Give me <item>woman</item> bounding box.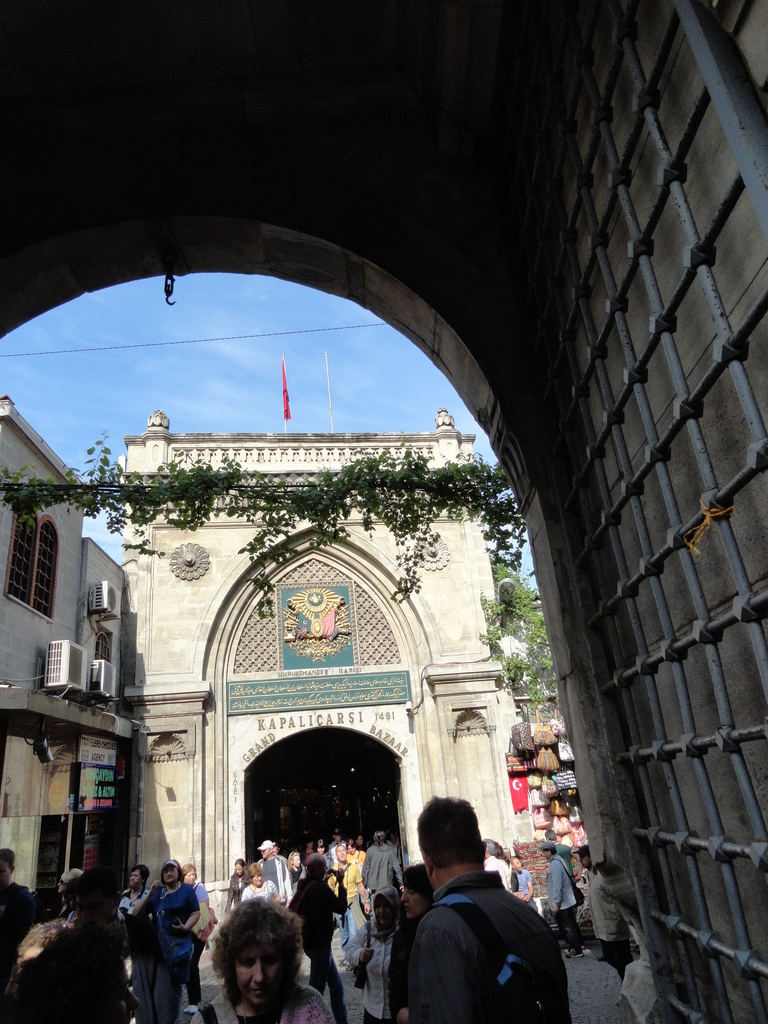
{"x1": 241, "y1": 864, "x2": 279, "y2": 899}.
